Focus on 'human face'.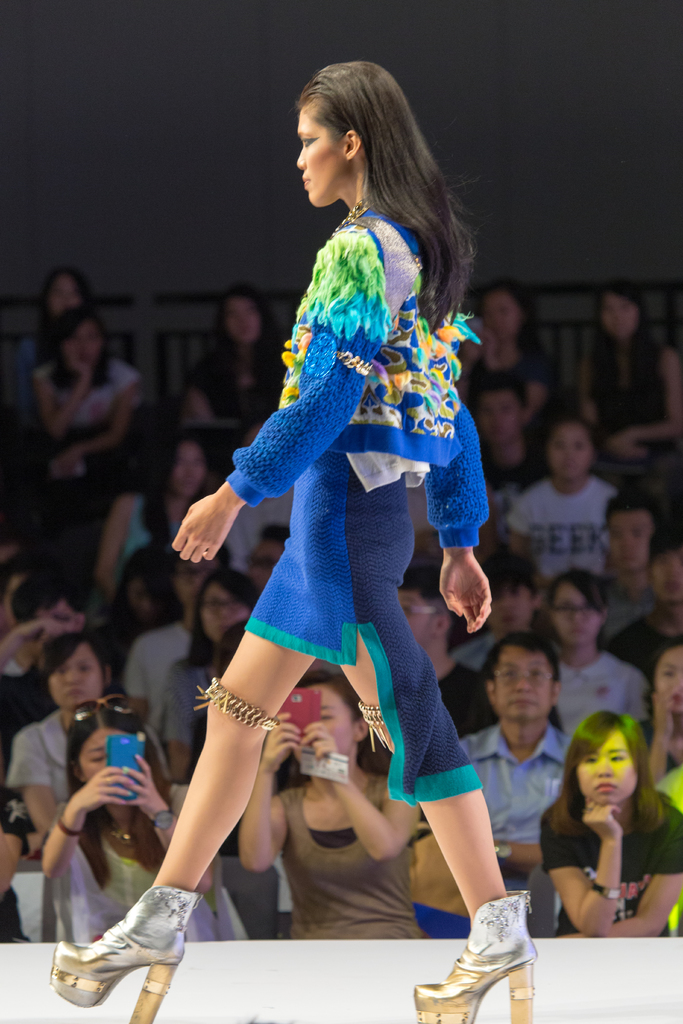
Focused at Rect(206, 580, 246, 641).
